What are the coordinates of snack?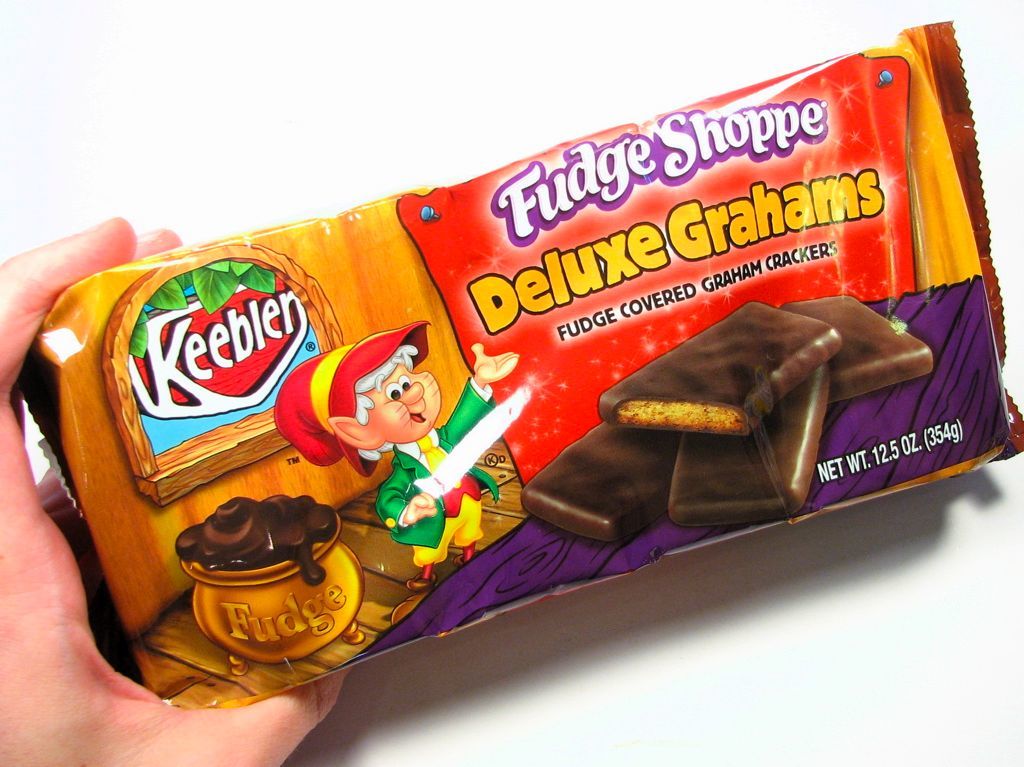
detection(674, 366, 831, 531).
